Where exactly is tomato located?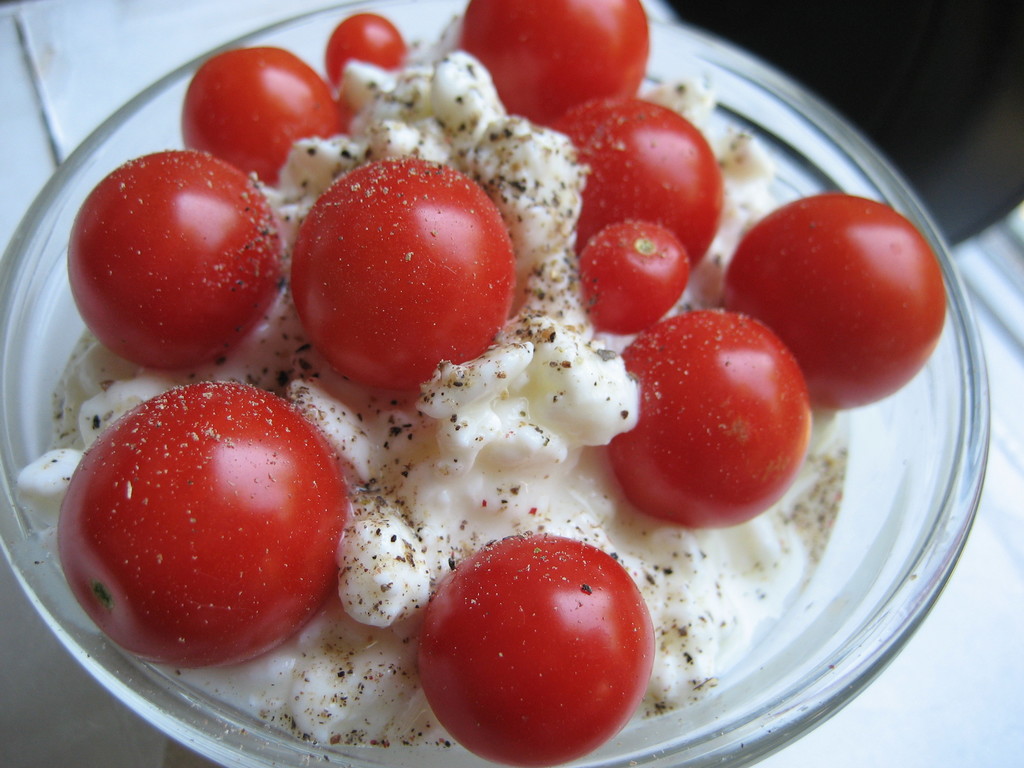
Its bounding box is {"left": 461, "top": 3, "right": 652, "bottom": 124}.
